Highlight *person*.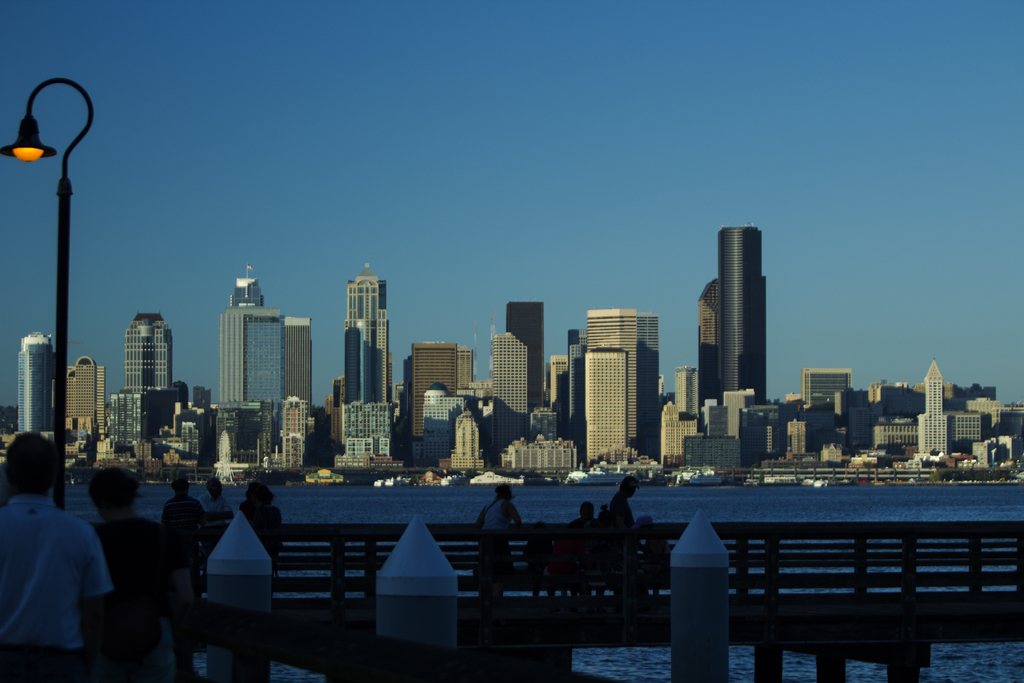
Highlighted region: {"left": 5, "top": 452, "right": 110, "bottom": 675}.
